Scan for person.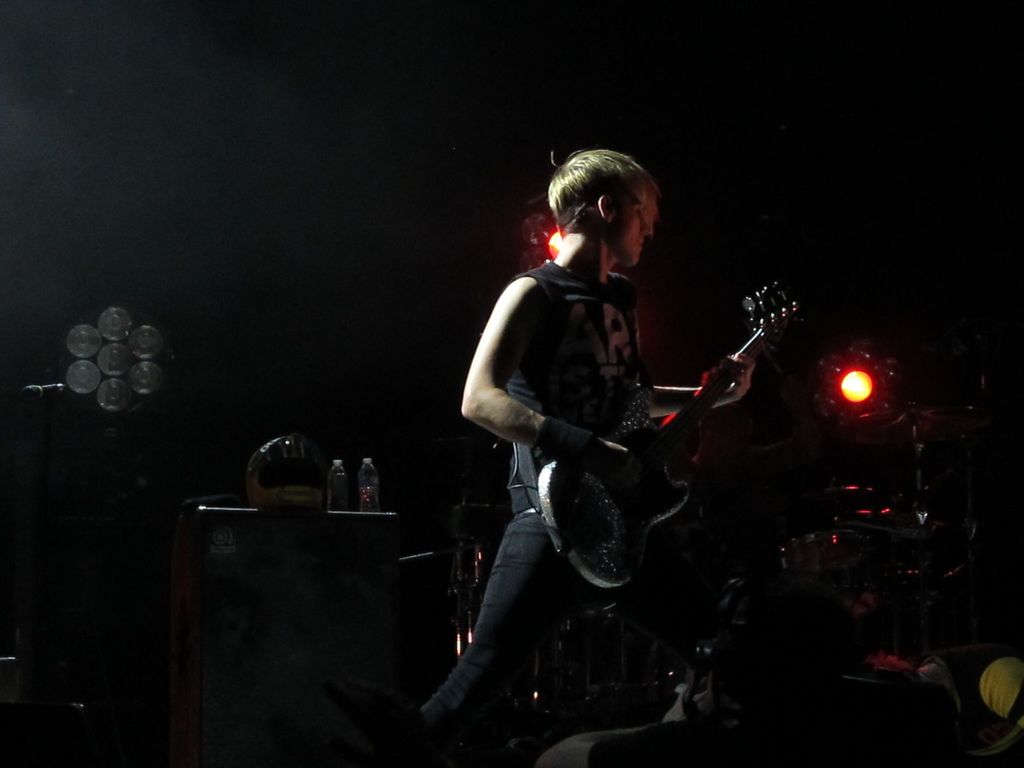
Scan result: BBox(467, 149, 767, 689).
